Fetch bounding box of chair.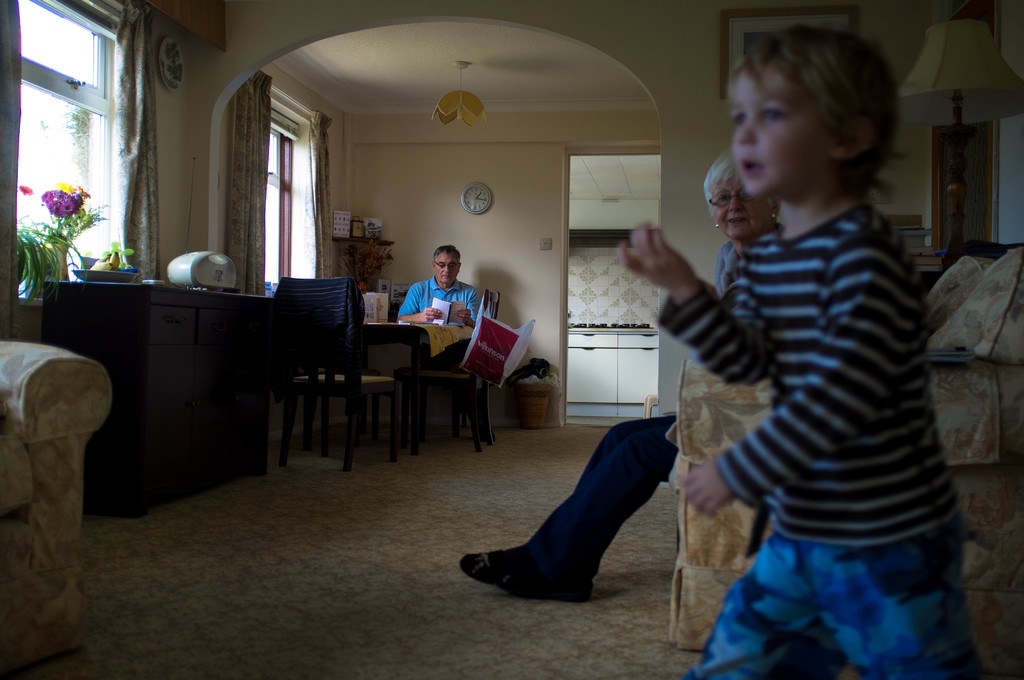
Bbox: {"x1": 413, "y1": 279, "x2": 504, "y2": 451}.
